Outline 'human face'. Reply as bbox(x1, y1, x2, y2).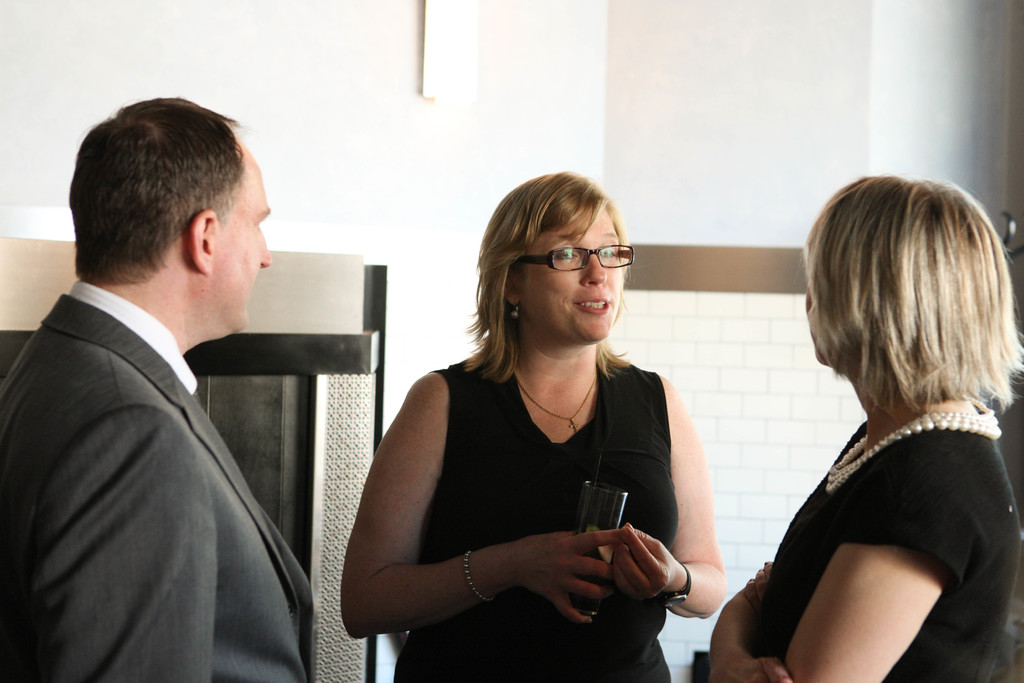
bbox(203, 148, 274, 340).
